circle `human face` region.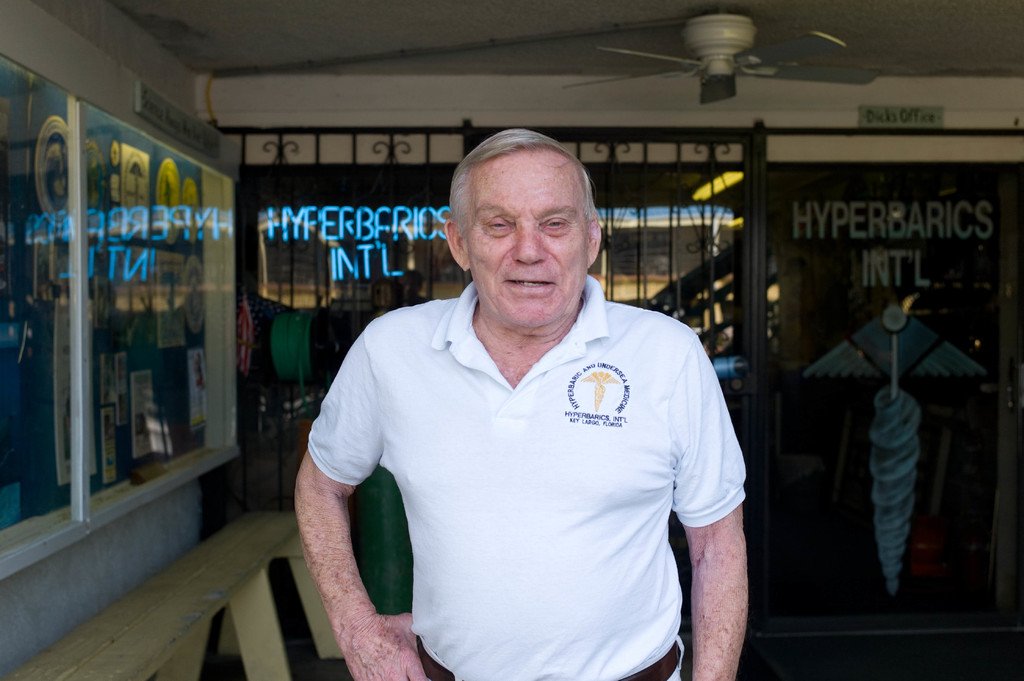
Region: {"left": 471, "top": 163, "right": 588, "bottom": 331}.
